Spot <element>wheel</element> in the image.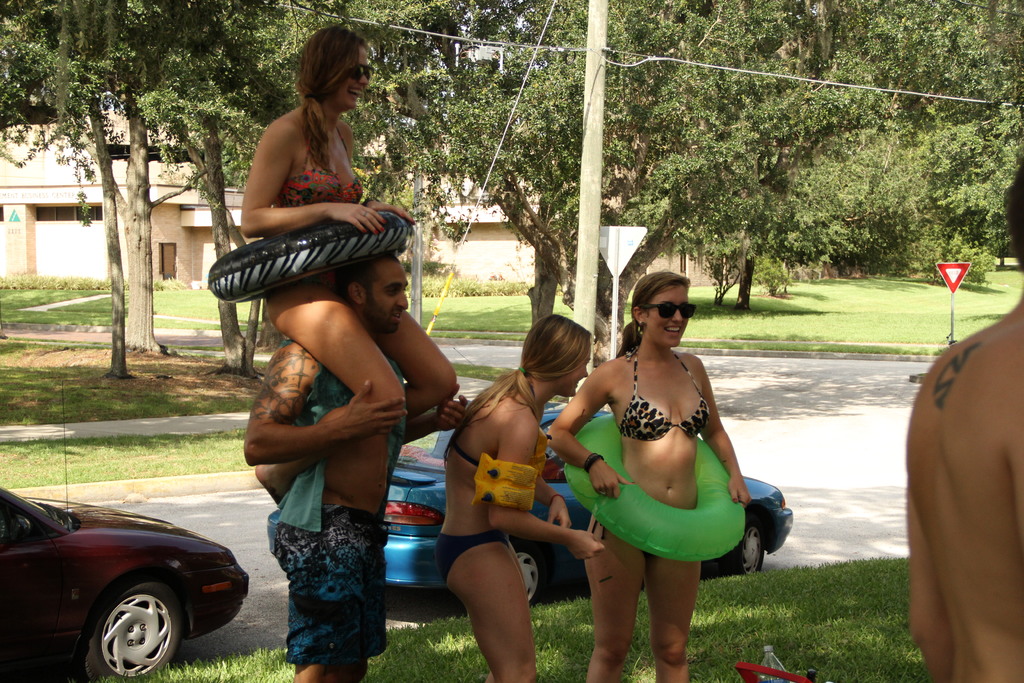
<element>wheel</element> found at x1=510, y1=538, x2=547, y2=605.
